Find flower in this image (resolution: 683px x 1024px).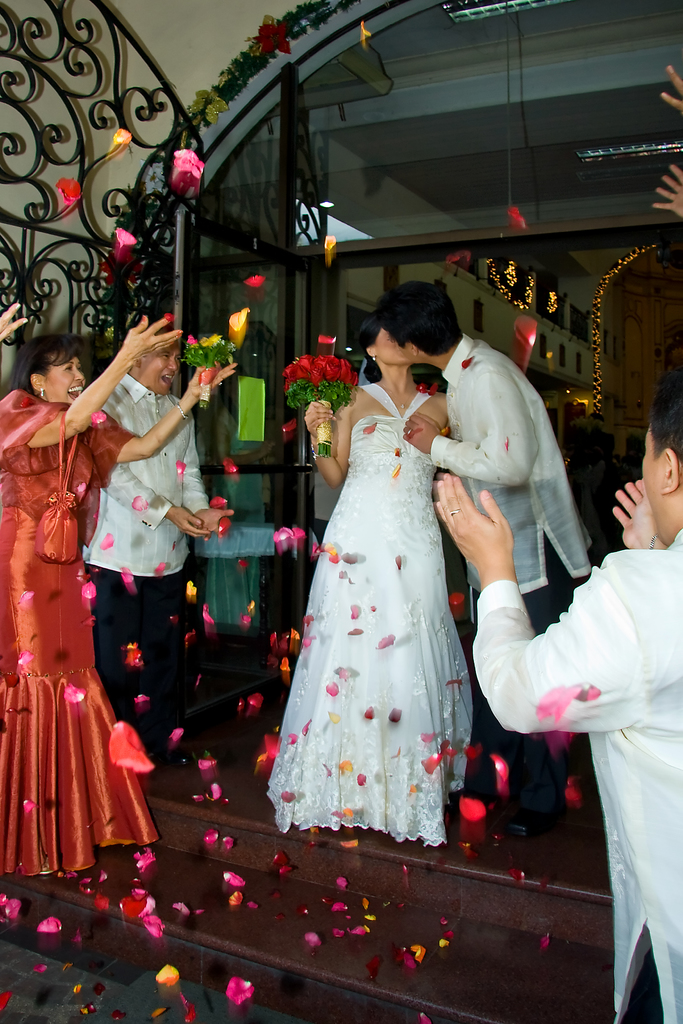
region(238, 691, 262, 713).
